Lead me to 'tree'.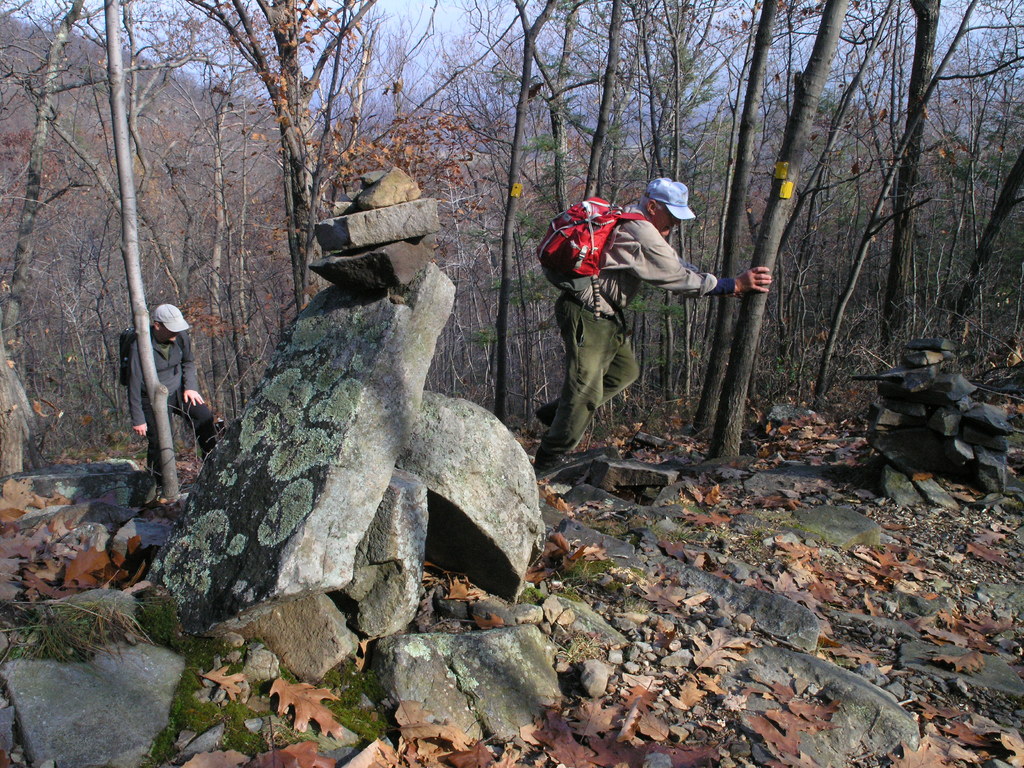
Lead to l=0, t=1, r=118, b=362.
